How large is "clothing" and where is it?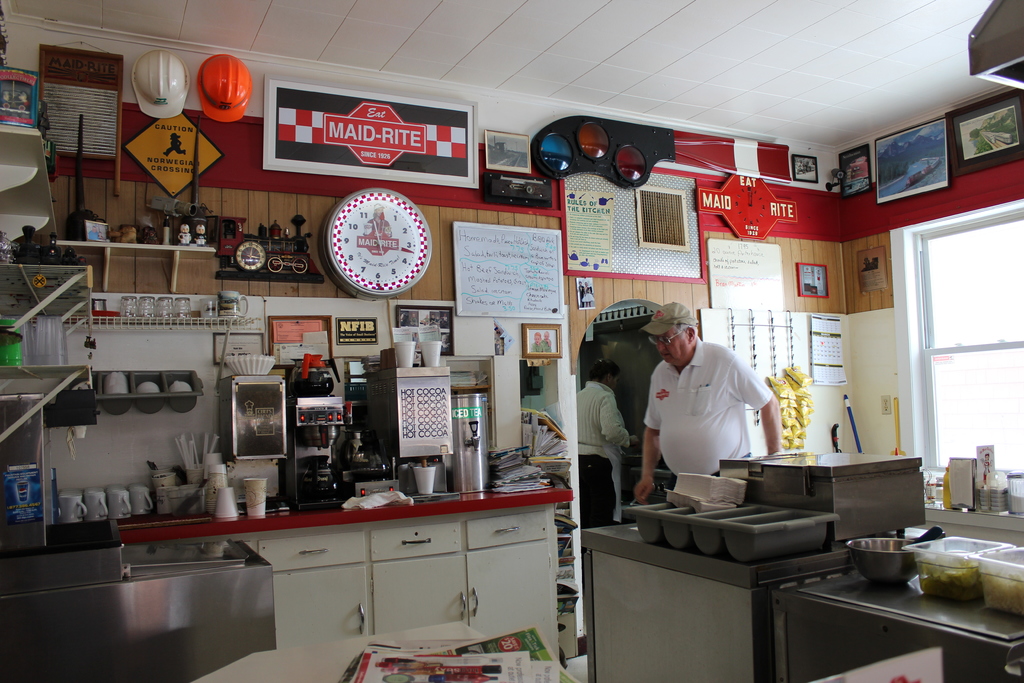
Bounding box: [575, 383, 632, 531].
